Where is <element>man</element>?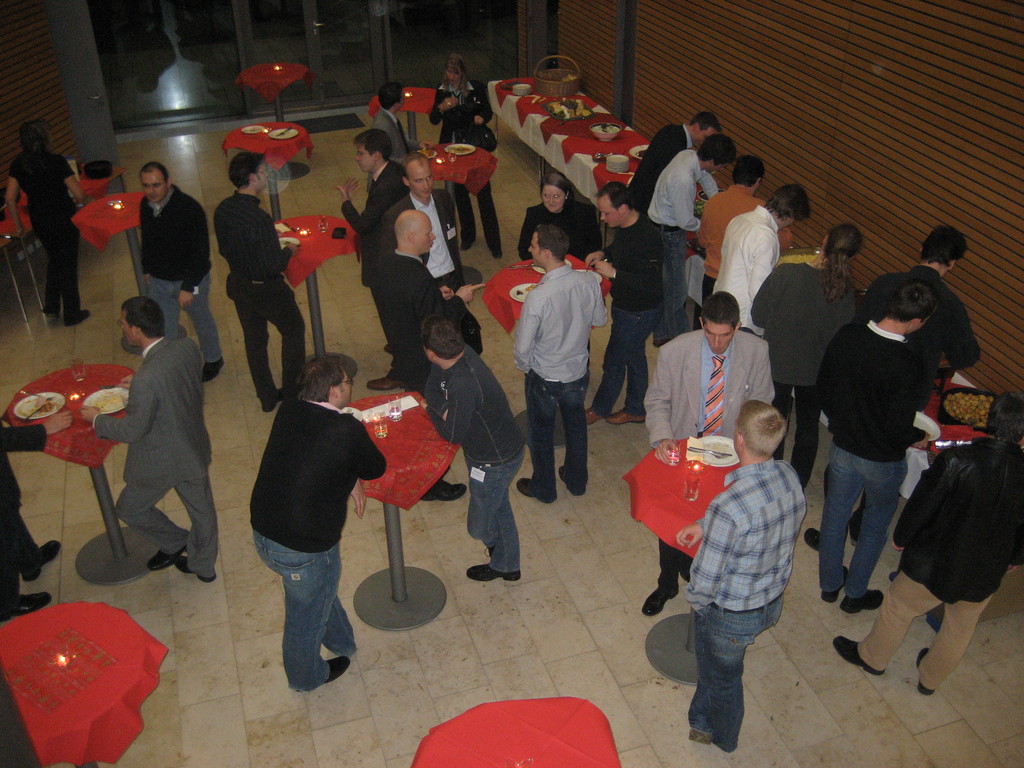
{"x1": 703, "y1": 155, "x2": 794, "y2": 314}.
